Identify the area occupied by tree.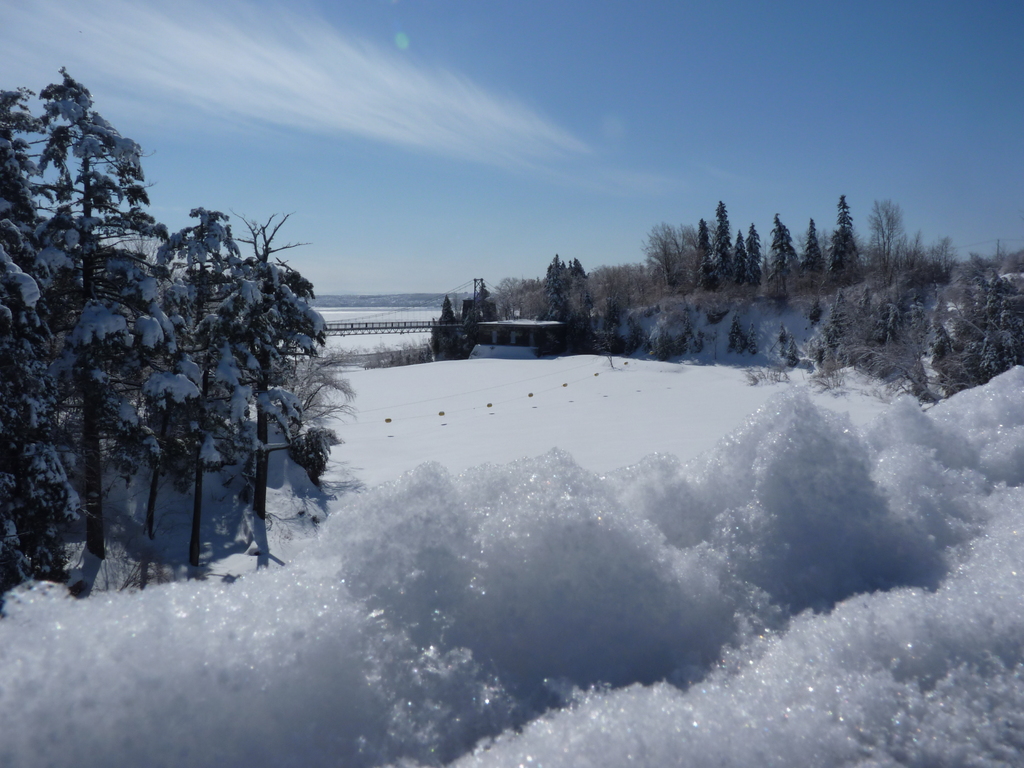
Area: 972, 243, 1023, 303.
